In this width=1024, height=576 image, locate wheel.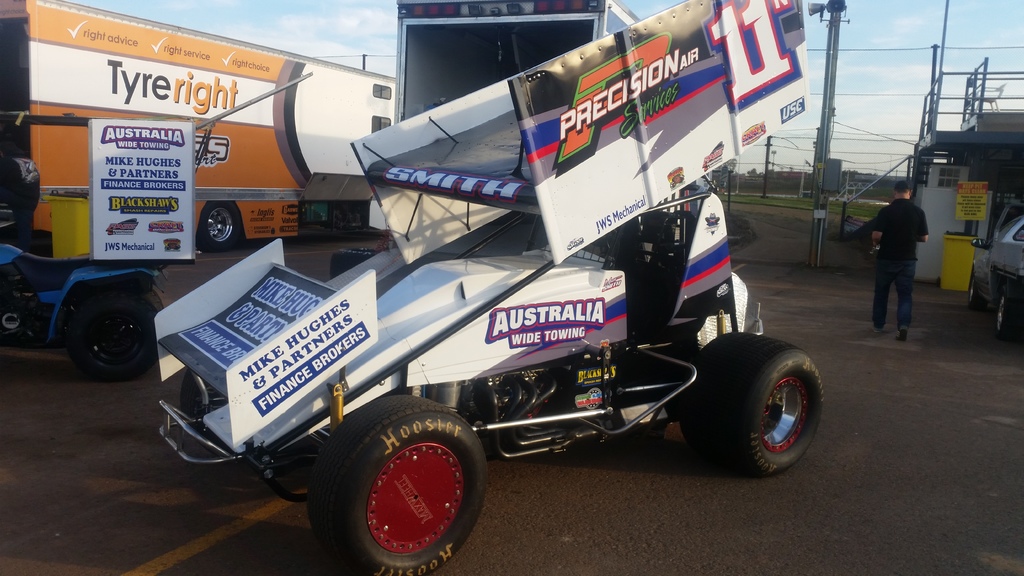
Bounding box: detection(989, 291, 1023, 337).
